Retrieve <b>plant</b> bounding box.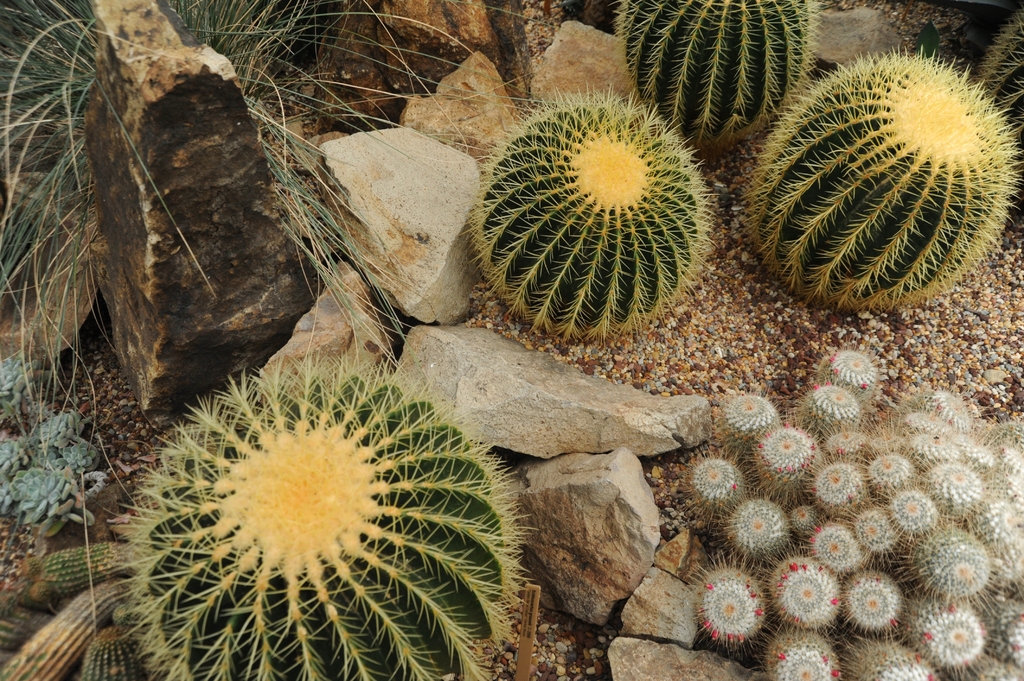
Bounding box: locate(764, 626, 847, 680).
